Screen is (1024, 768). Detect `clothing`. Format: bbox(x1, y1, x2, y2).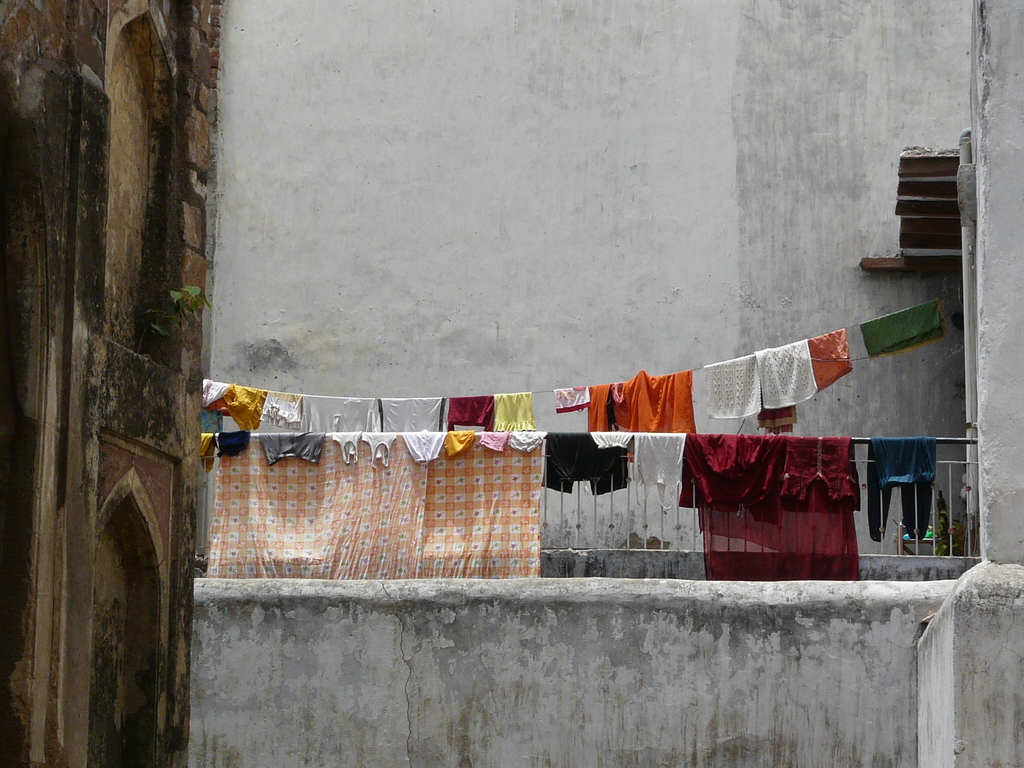
bbox(444, 431, 476, 456).
